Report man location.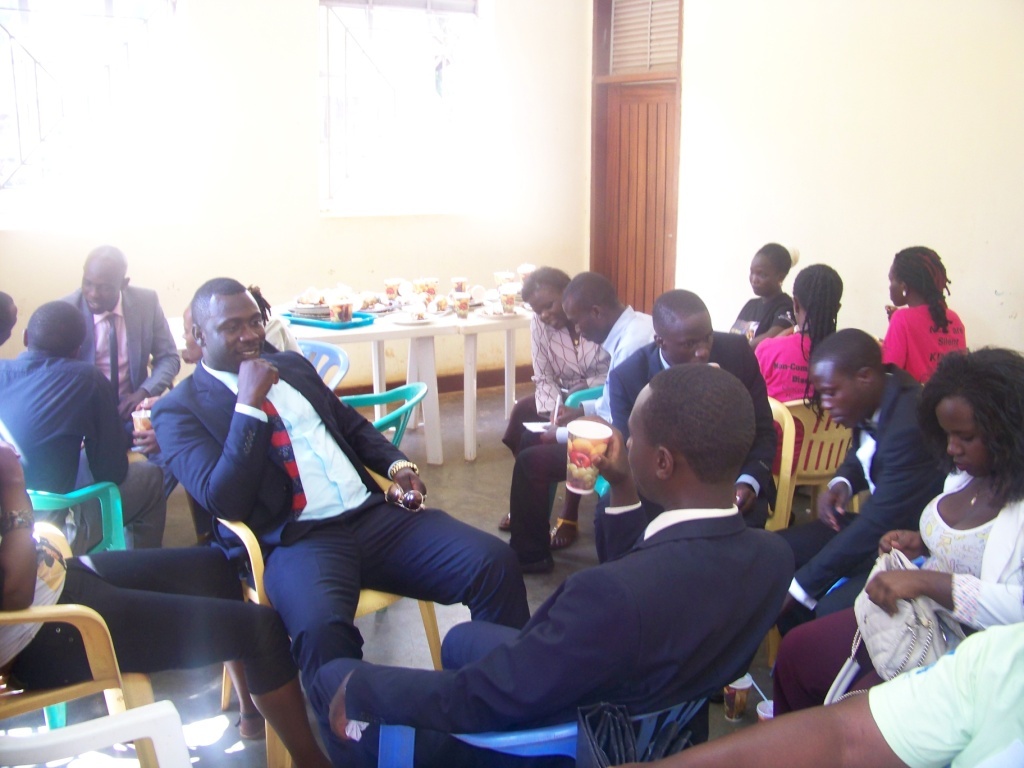
Report: <bbox>399, 378, 829, 767</bbox>.
